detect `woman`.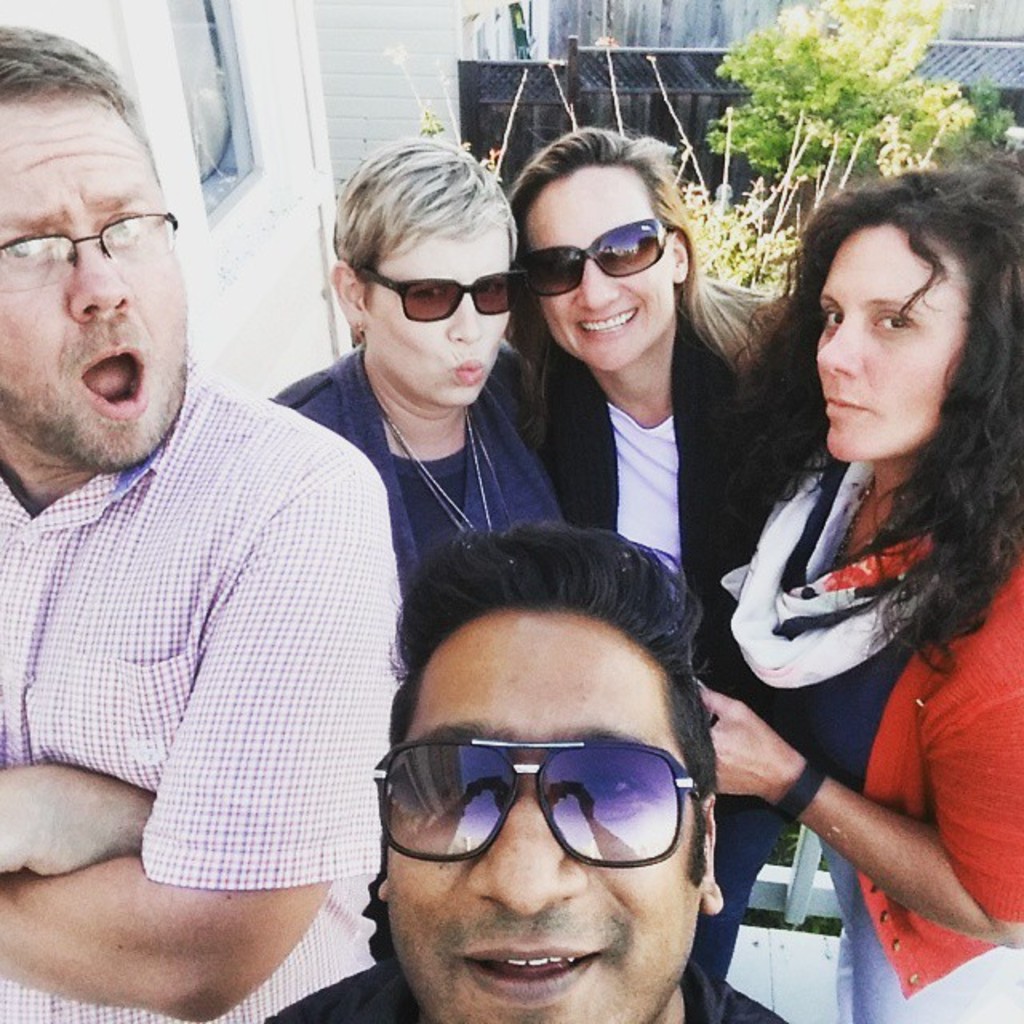
Detected at select_region(504, 126, 819, 685).
